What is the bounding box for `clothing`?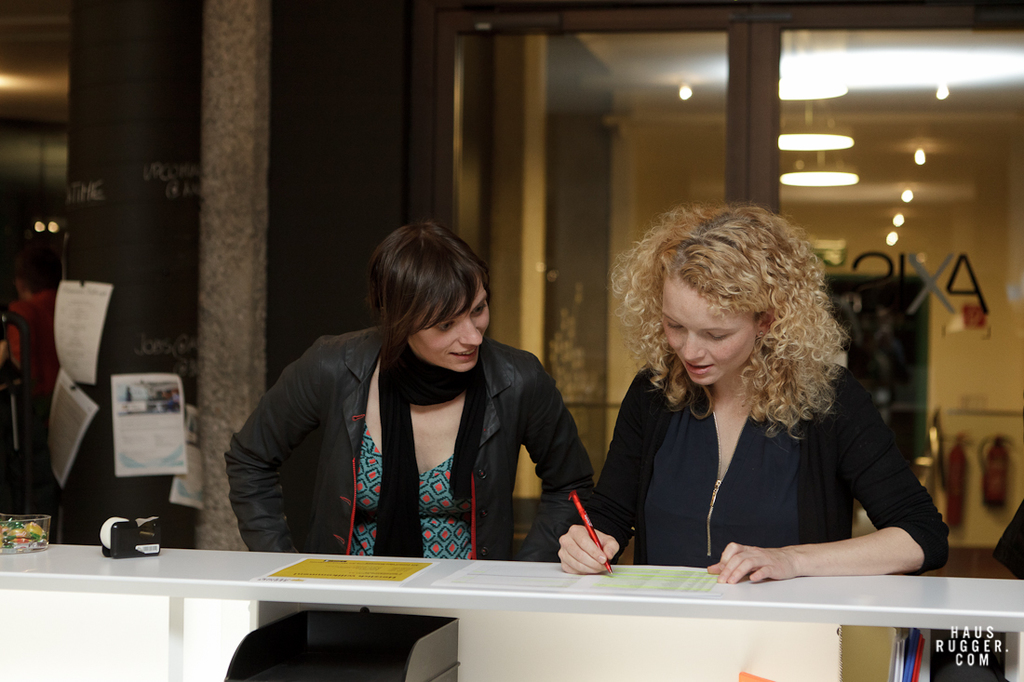
[x1=225, y1=310, x2=605, y2=582].
